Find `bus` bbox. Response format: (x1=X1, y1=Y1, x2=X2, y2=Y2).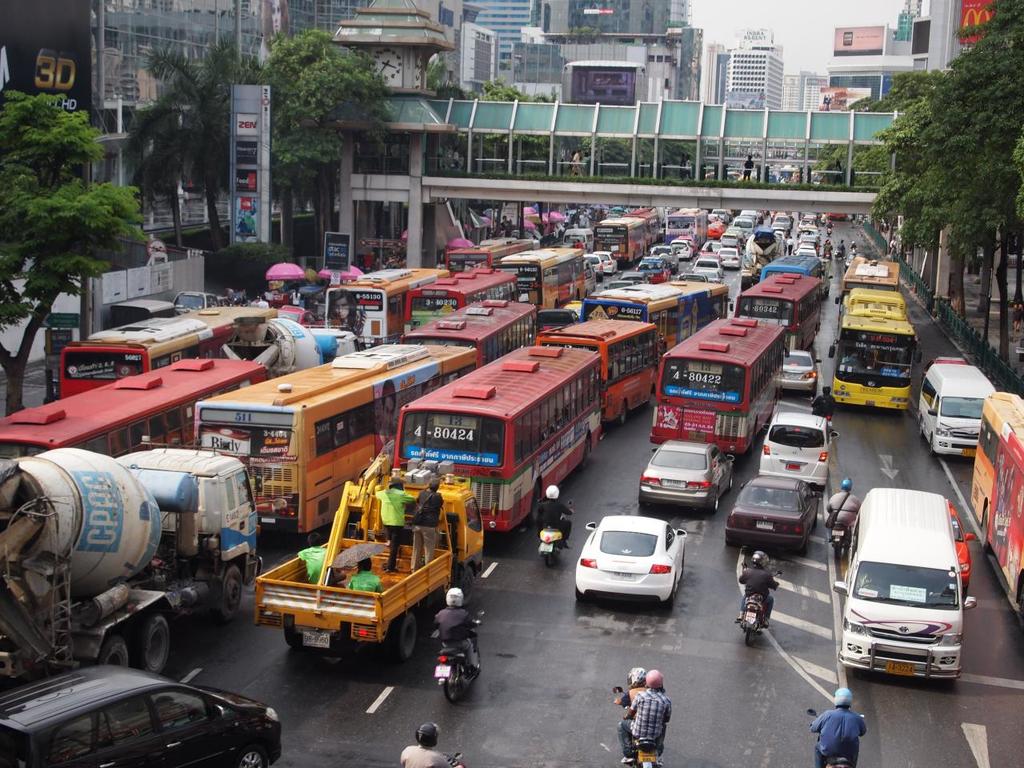
(x1=194, y1=334, x2=489, y2=545).
